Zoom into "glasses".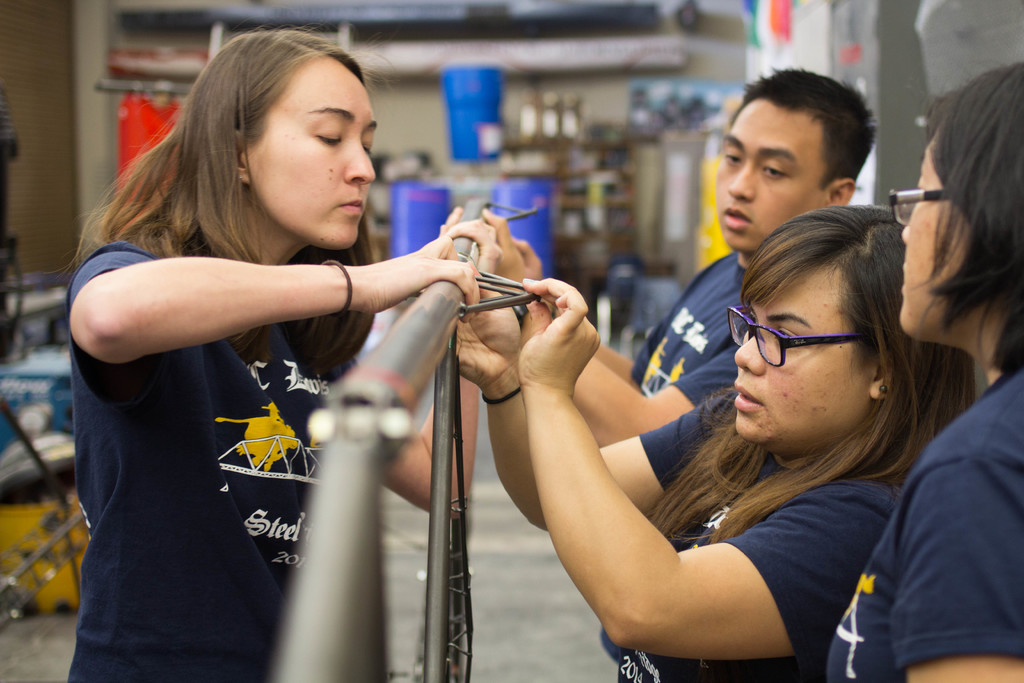
Zoom target: <region>888, 189, 952, 224</region>.
